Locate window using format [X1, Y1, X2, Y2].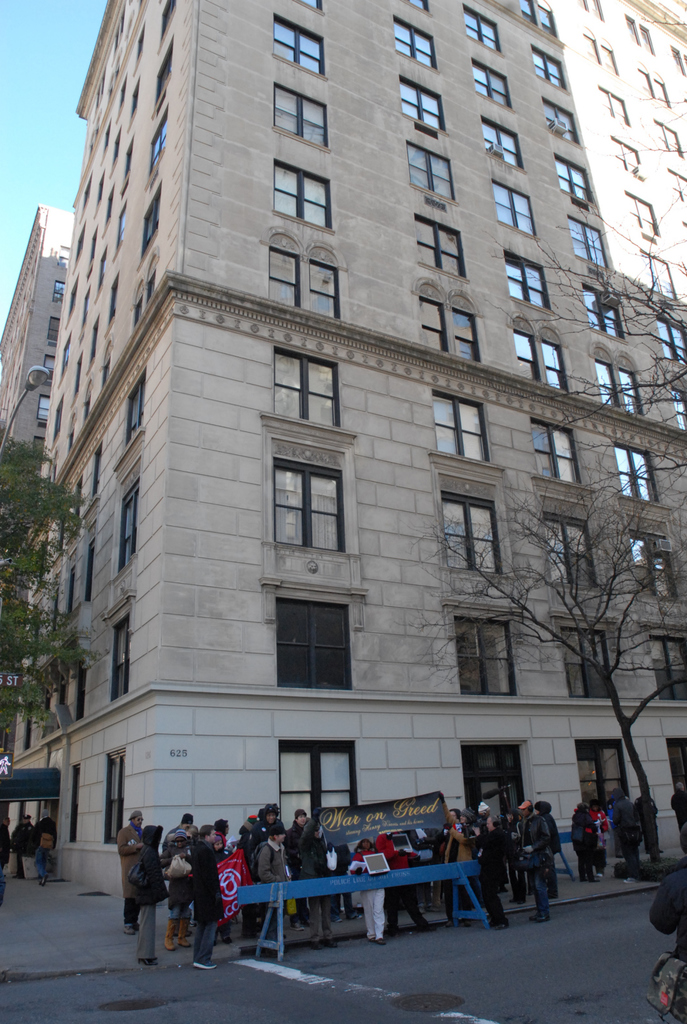
[271, 160, 331, 228].
